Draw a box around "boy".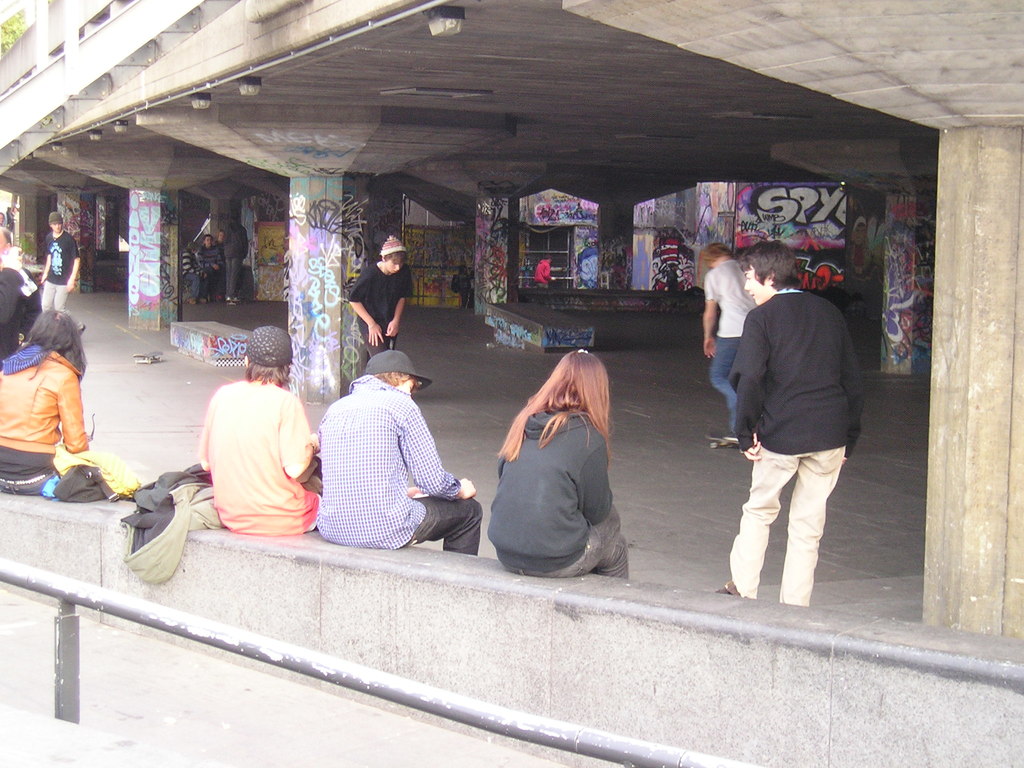
select_region(202, 237, 224, 299).
